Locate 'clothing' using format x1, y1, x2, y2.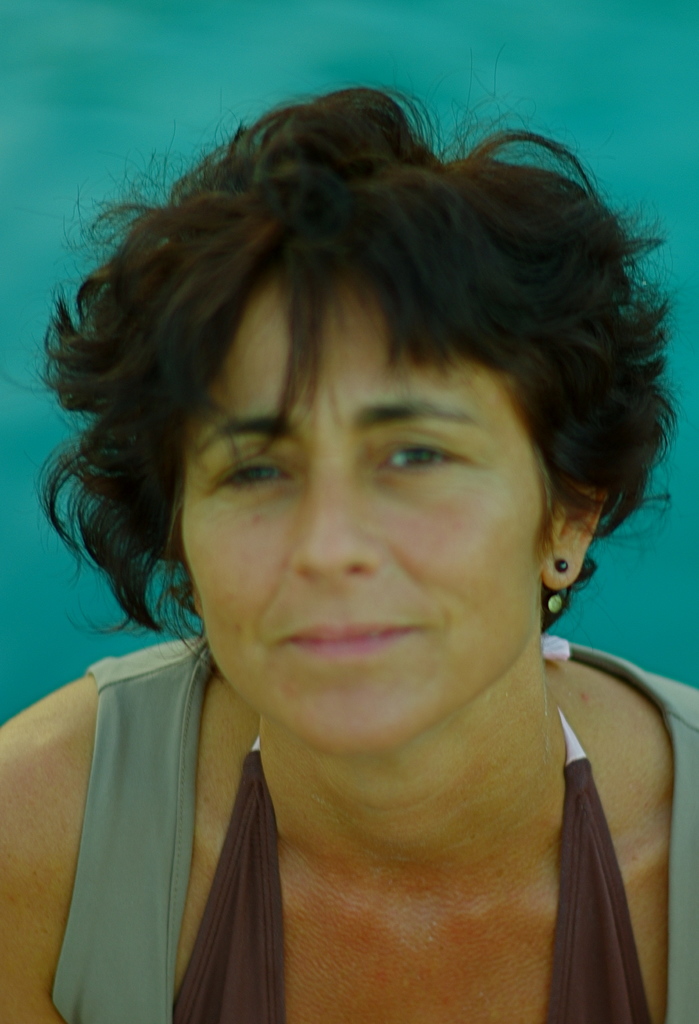
38, 623, 698, 1023.
